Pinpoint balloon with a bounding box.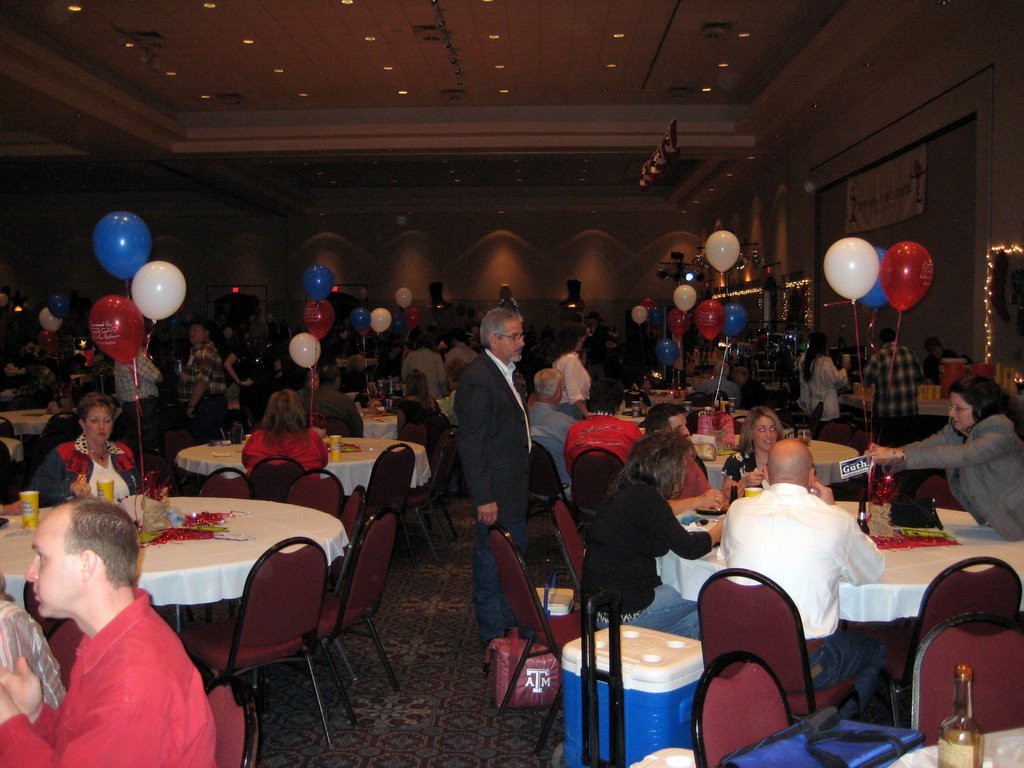
[87,295,148,362].
